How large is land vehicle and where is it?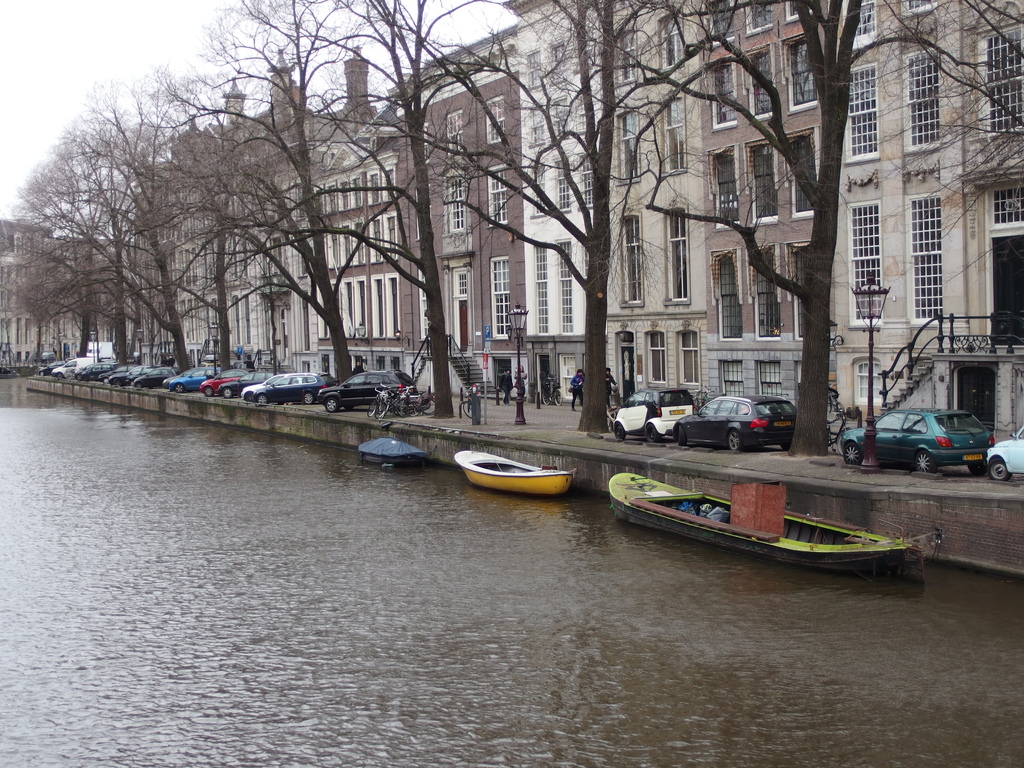
Bounding box: x1=139, y1=363, x2=180, y2=388.
